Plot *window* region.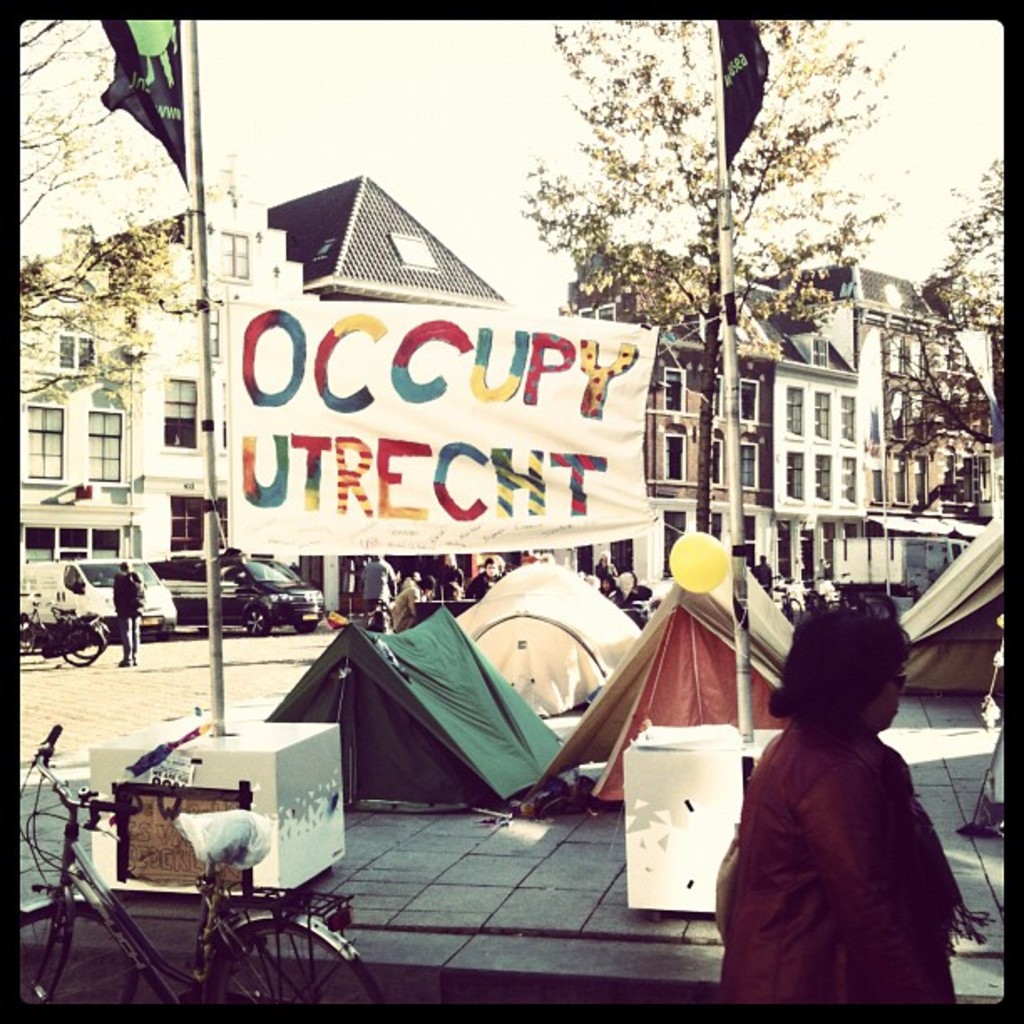
Plotted at left=740, top=380, right=763, bottom=415.
